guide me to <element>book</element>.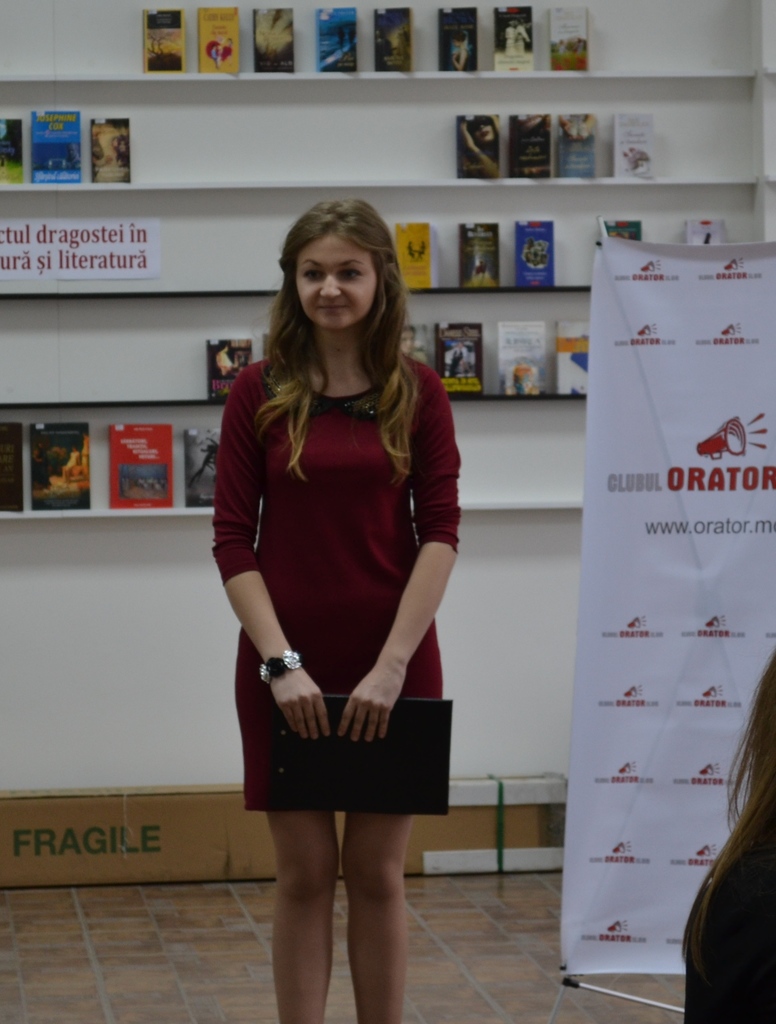
Guidance: region(373, 9, 413, 68).
